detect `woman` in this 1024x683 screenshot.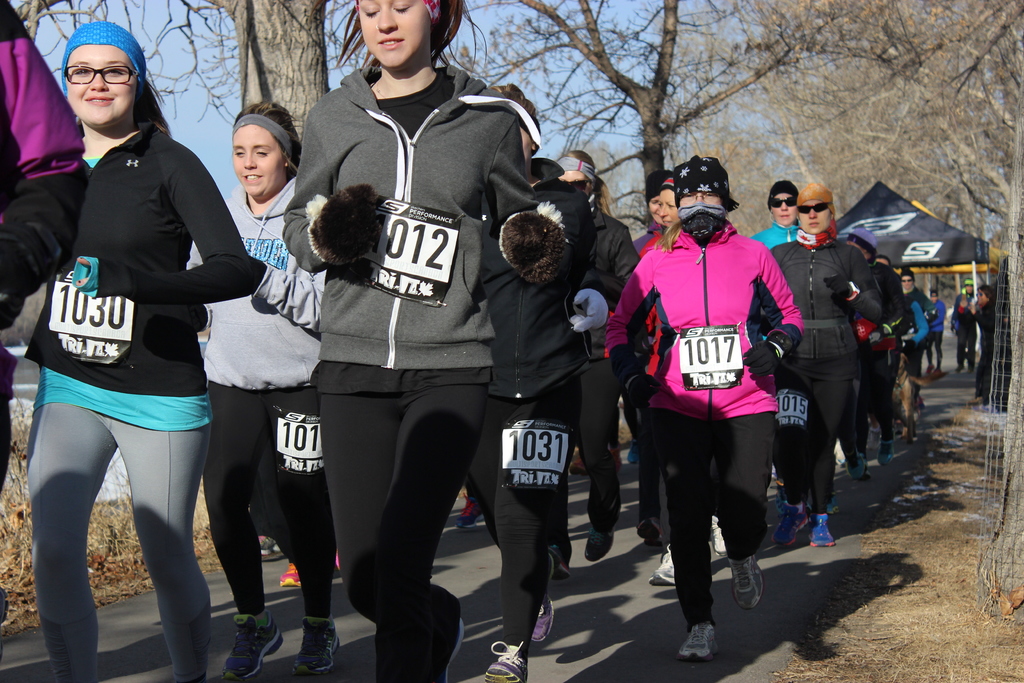
Detection: (452, 86, 611, 682).
